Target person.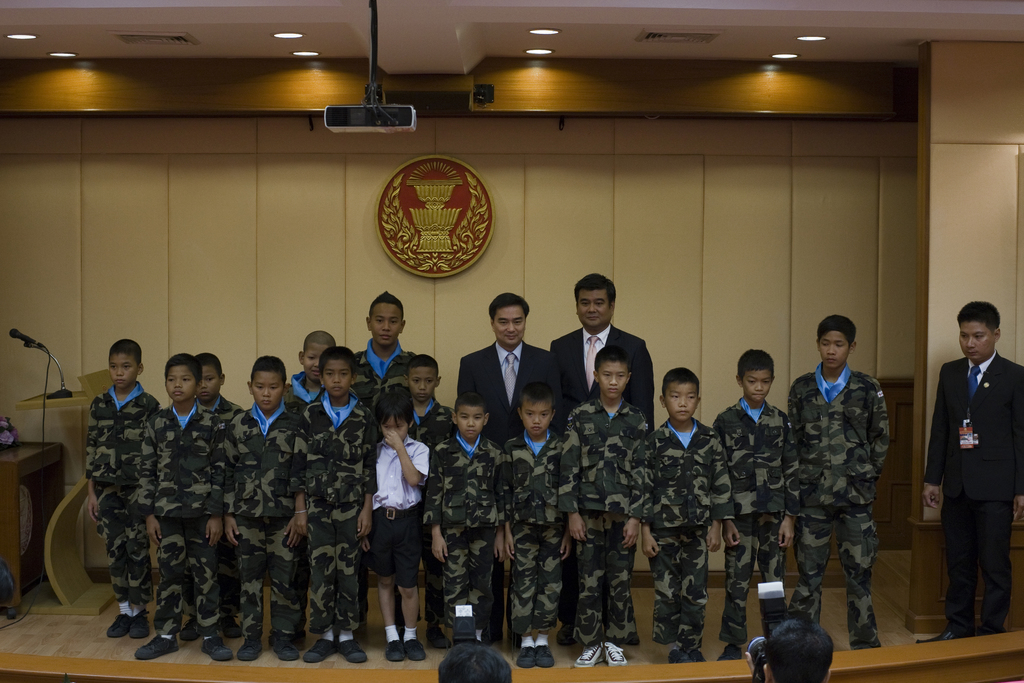
Target region: rect(362, 374, 440, 662).
